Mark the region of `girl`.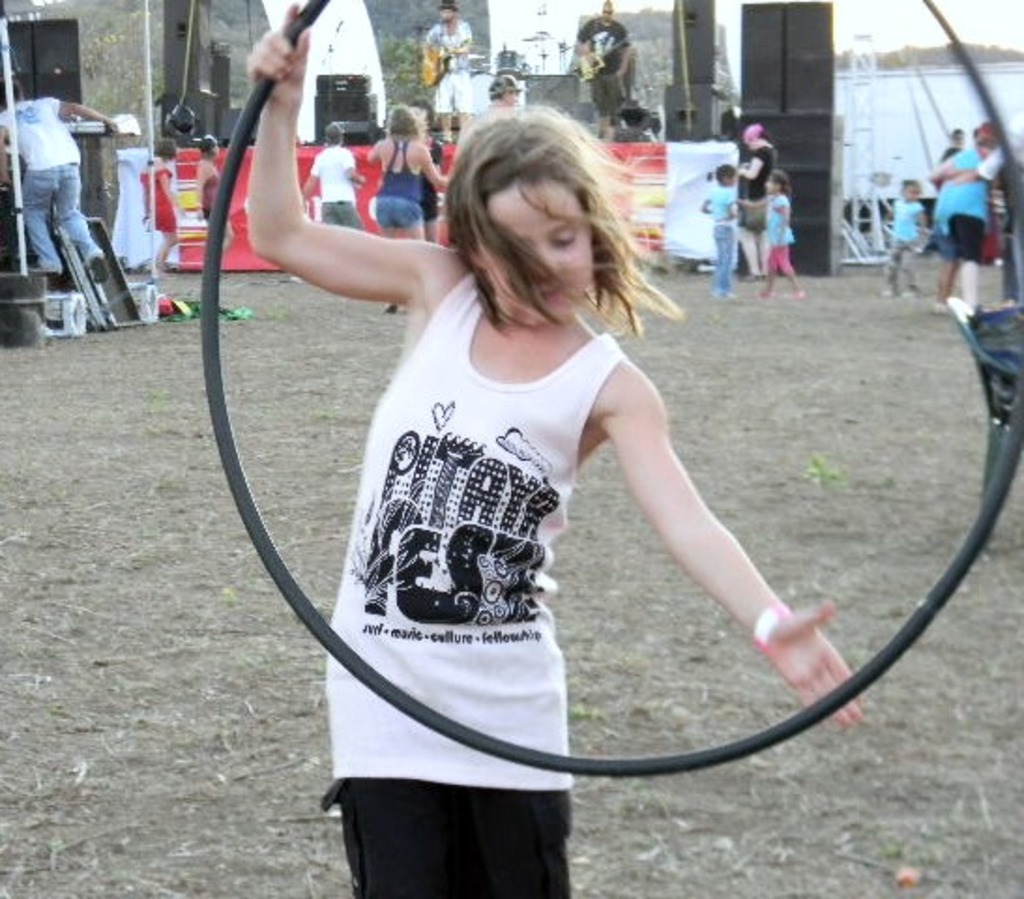
Region: 197:135:227:251.
